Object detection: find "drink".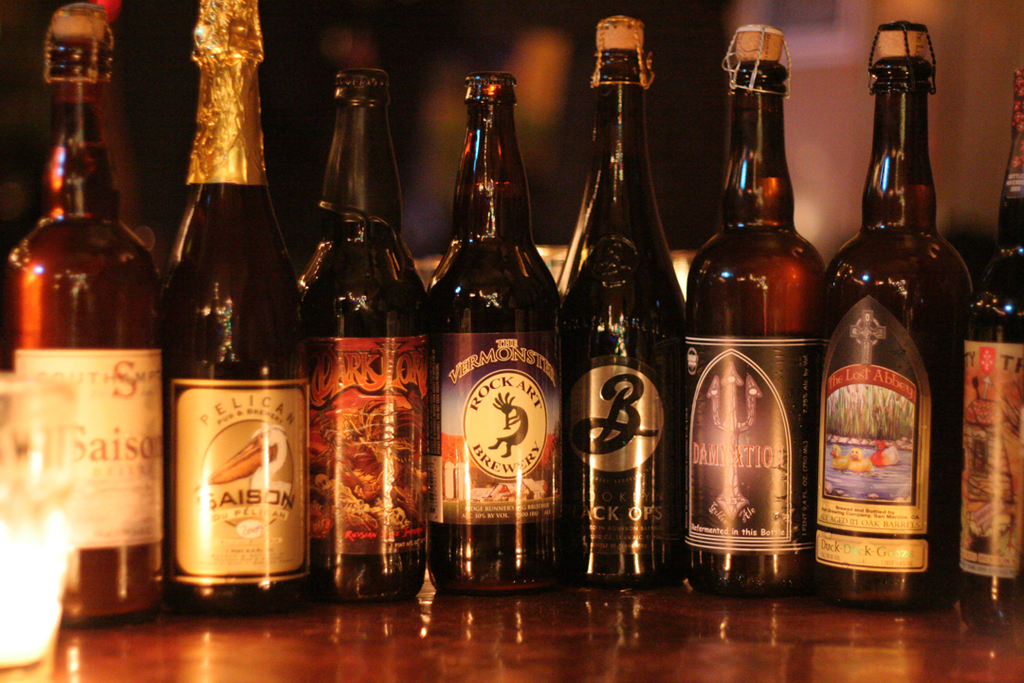
box(550, 13, 691, 588).
